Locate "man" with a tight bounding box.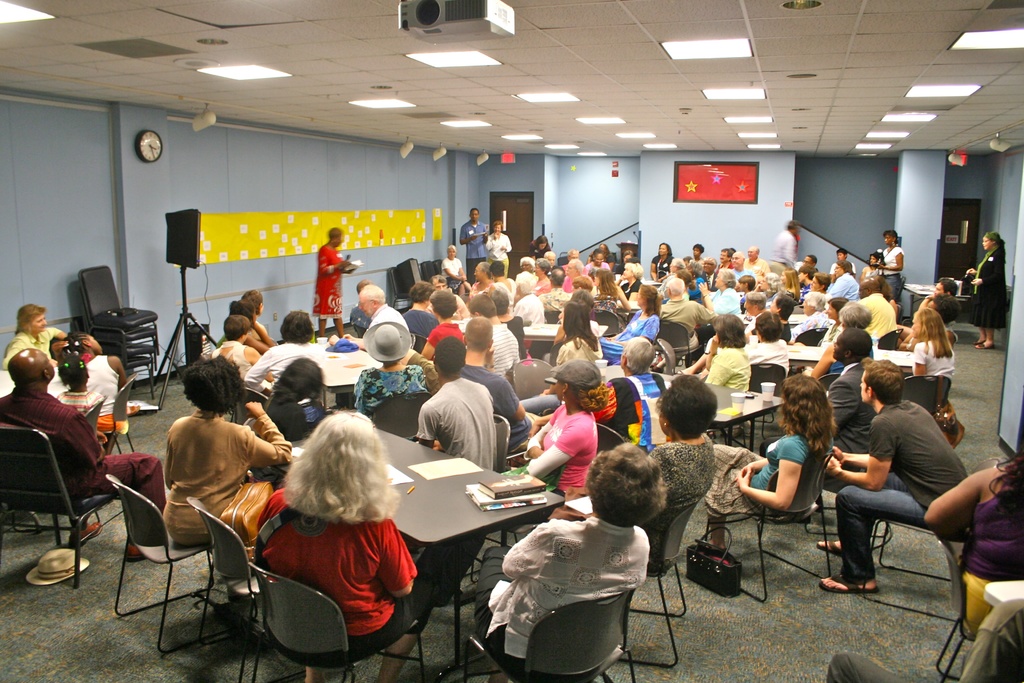
[0,347,166,556].
